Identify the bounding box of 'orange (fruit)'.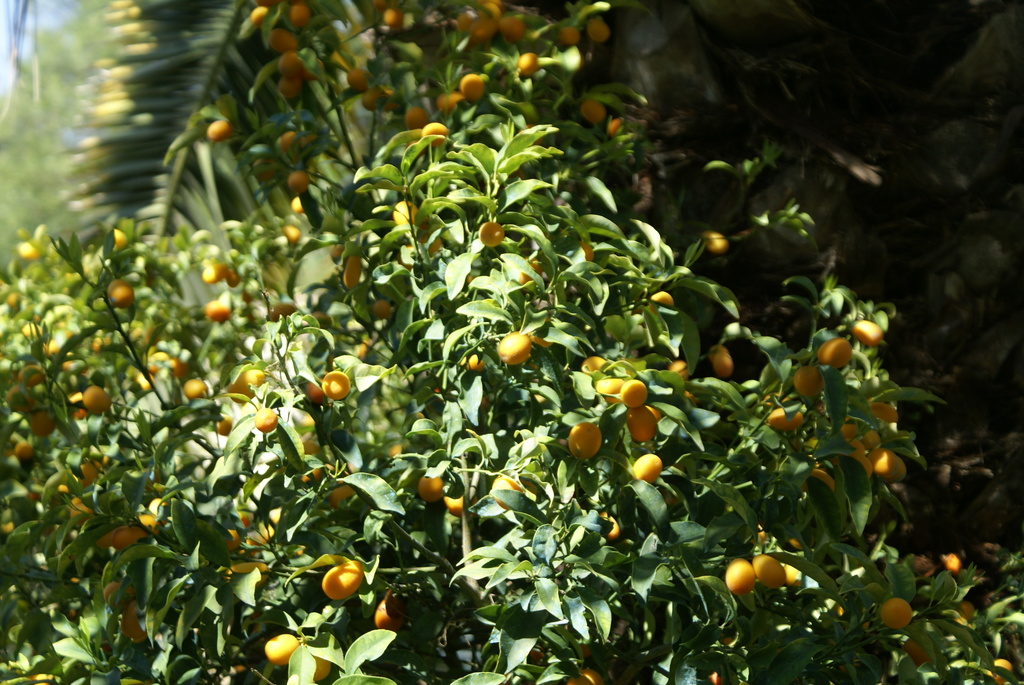
833, 332, 854, 368.
